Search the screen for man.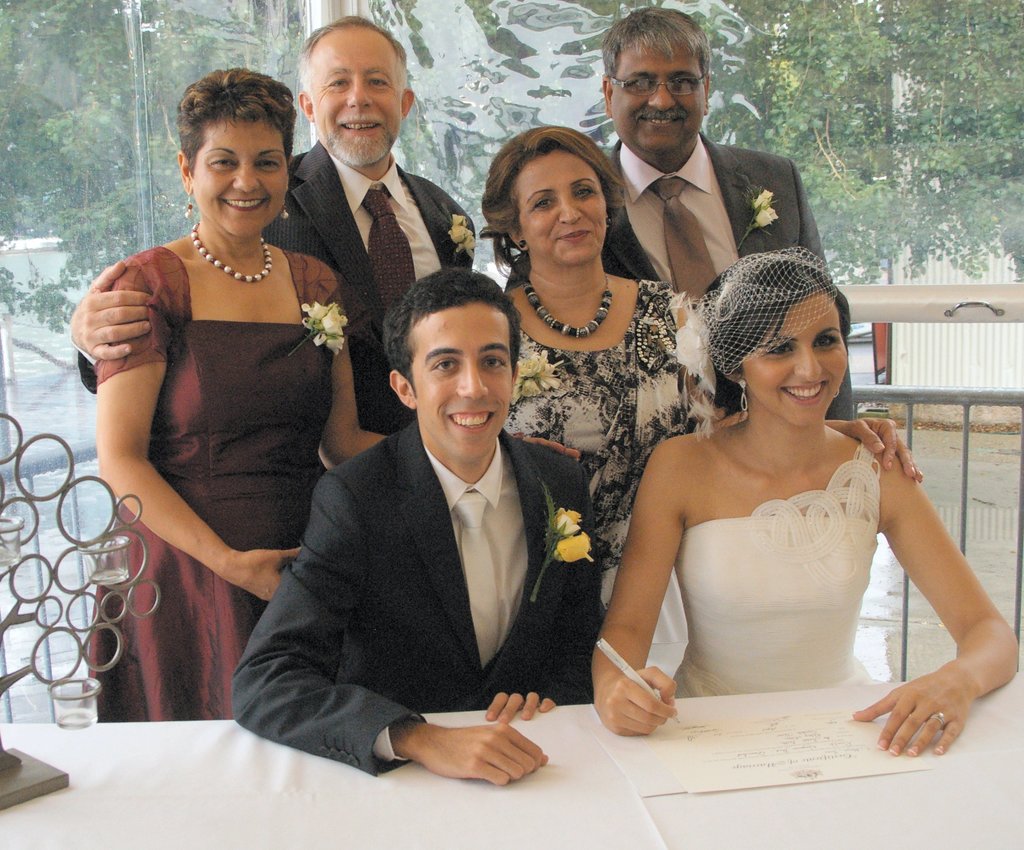
Found at (x1=602, y1=0, x2=923, y2=485).
